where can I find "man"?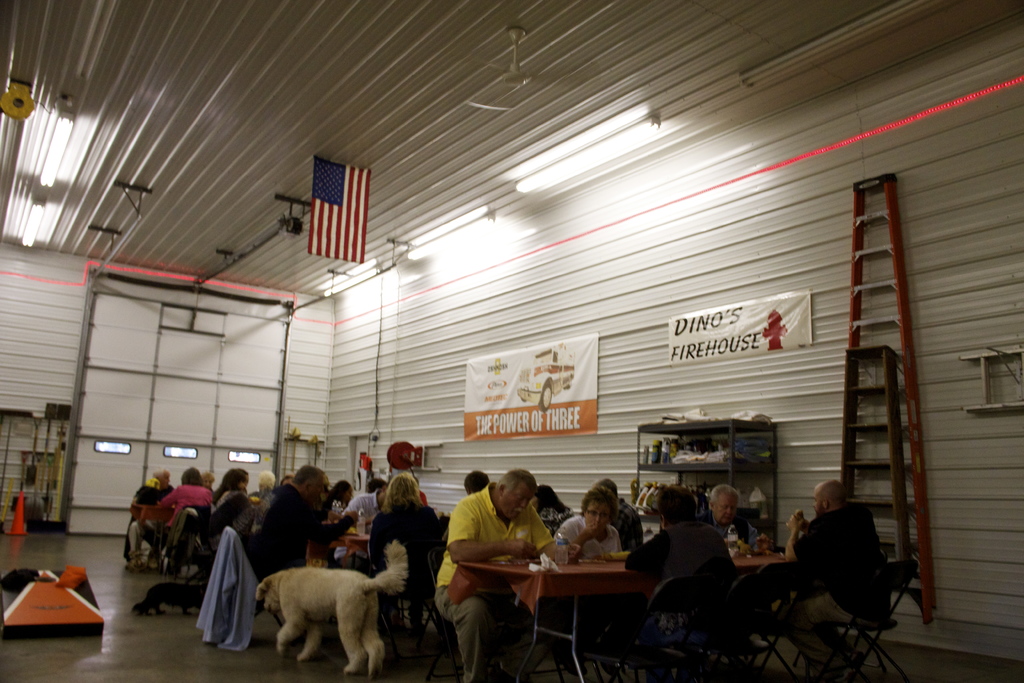
You can find it at pyautogui.locateOnScreen(346, 485, 388, 527).
